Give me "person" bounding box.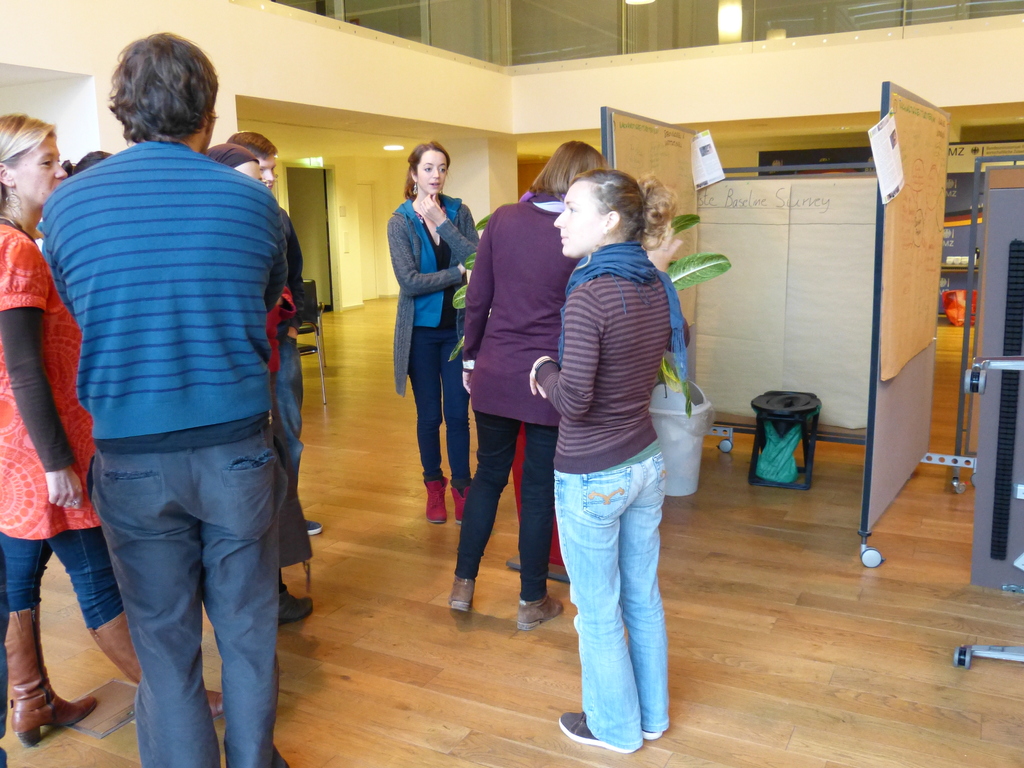
40, 29, 287, 767.
